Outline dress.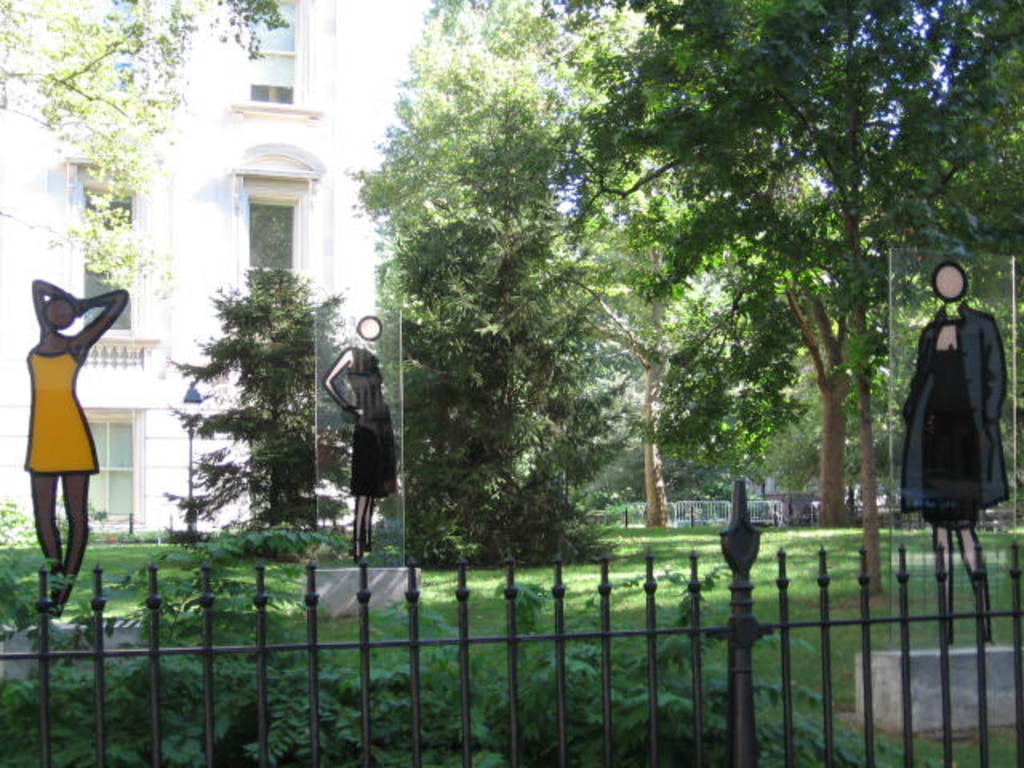
Outline: bbox=[24, 344, 90, 477].
